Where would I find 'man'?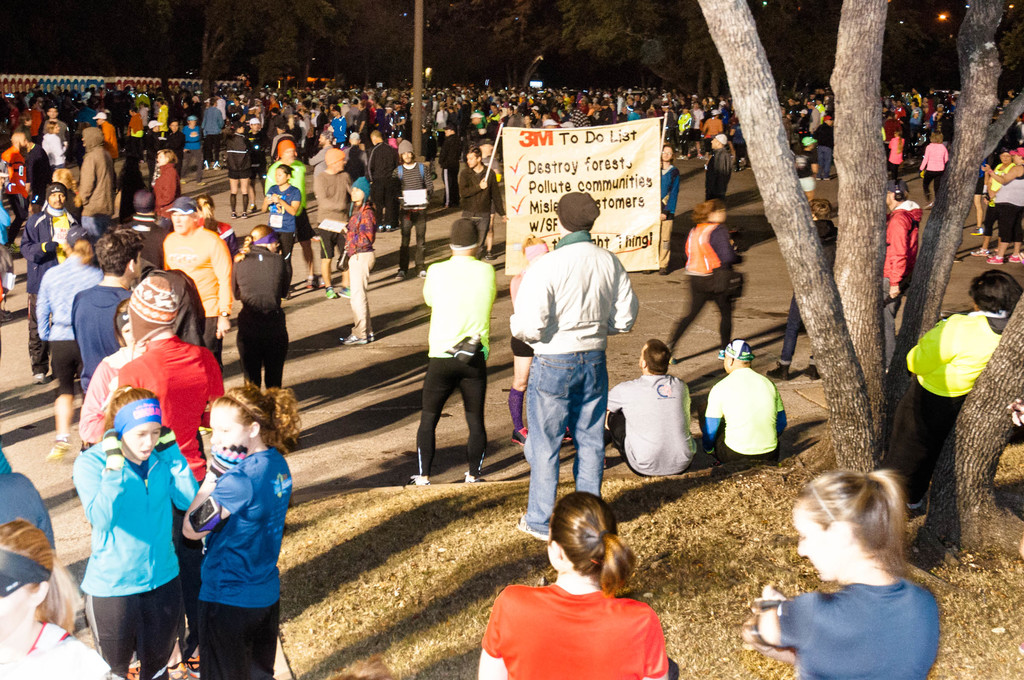
At box(164, 115, 186, 168).
